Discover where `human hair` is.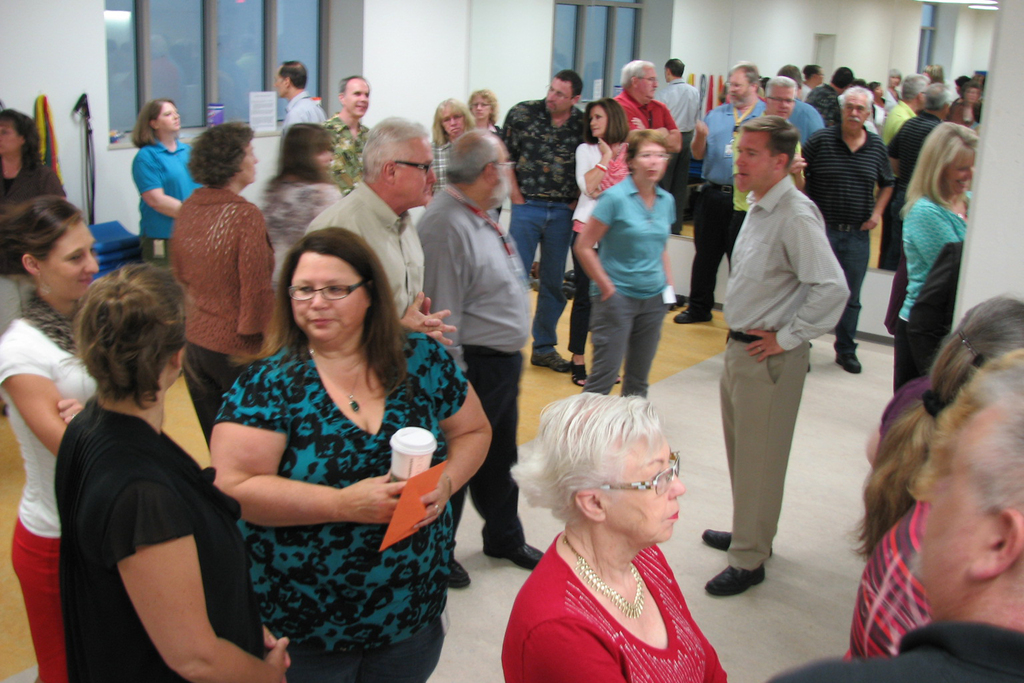
Discovered at Rect(284, 121, 342, 185).
